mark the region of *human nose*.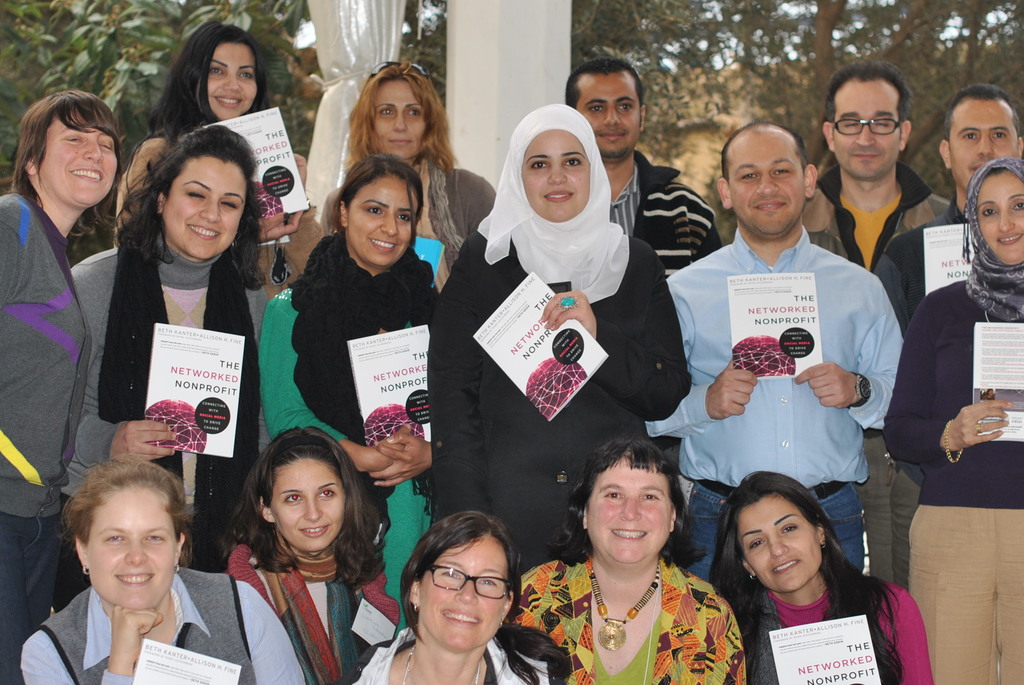
Region: Rect(753, 170, 780, 199).
